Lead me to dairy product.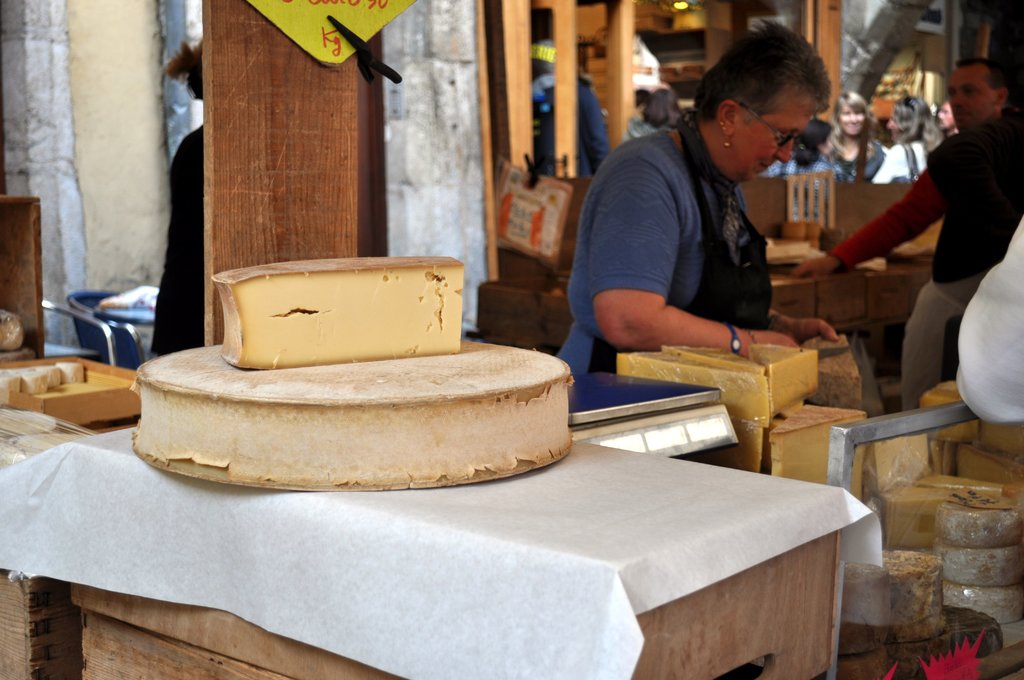
Lead to [x1=922, y1=374, x2=1023, y2=458].
